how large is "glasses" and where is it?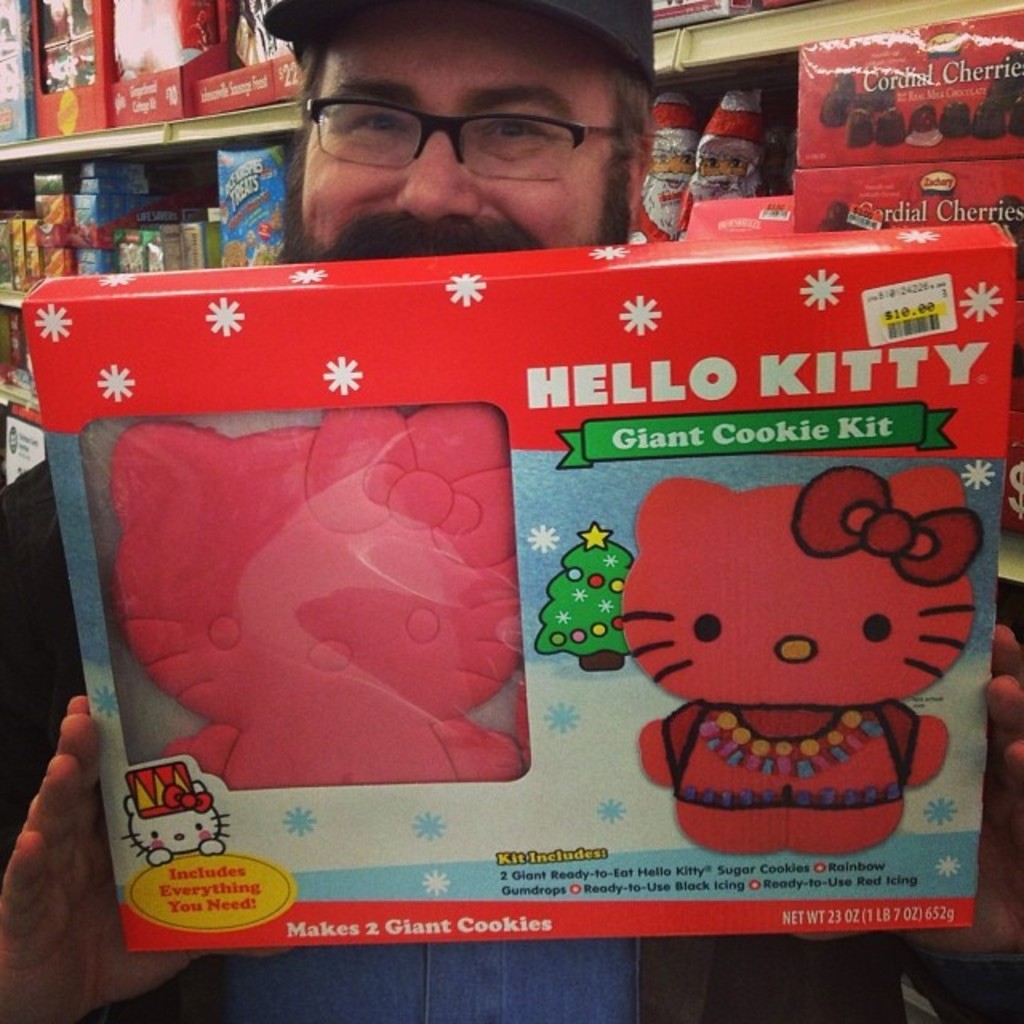
Bounding box: x1=280 y1=70 x2=658 y2=170.
